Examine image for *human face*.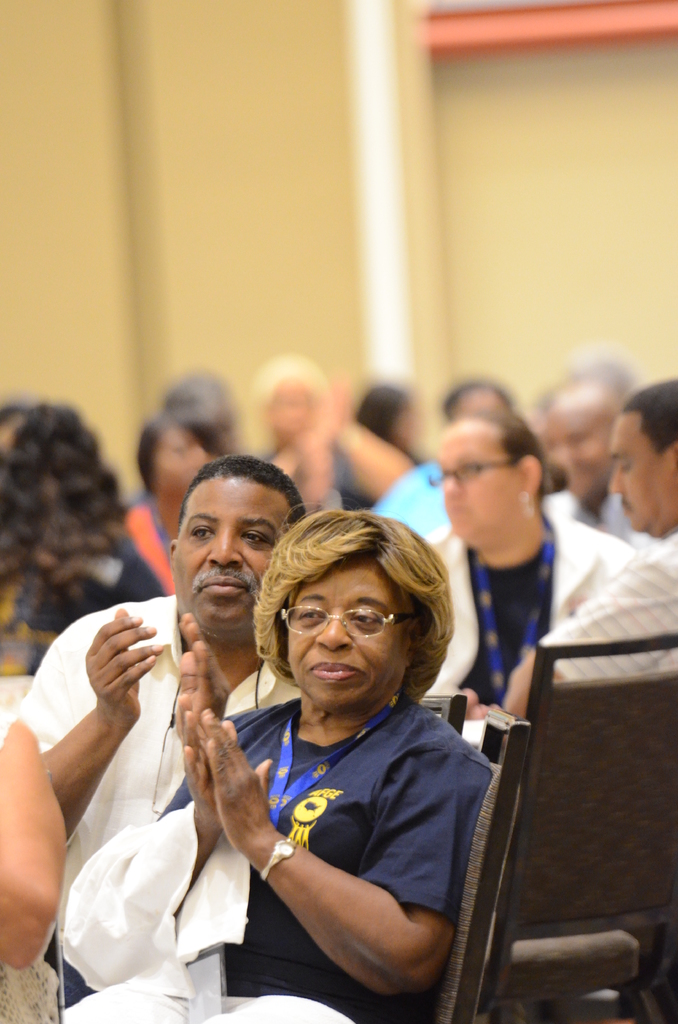
Examination result: Rect(286, 542, 408, 703).
